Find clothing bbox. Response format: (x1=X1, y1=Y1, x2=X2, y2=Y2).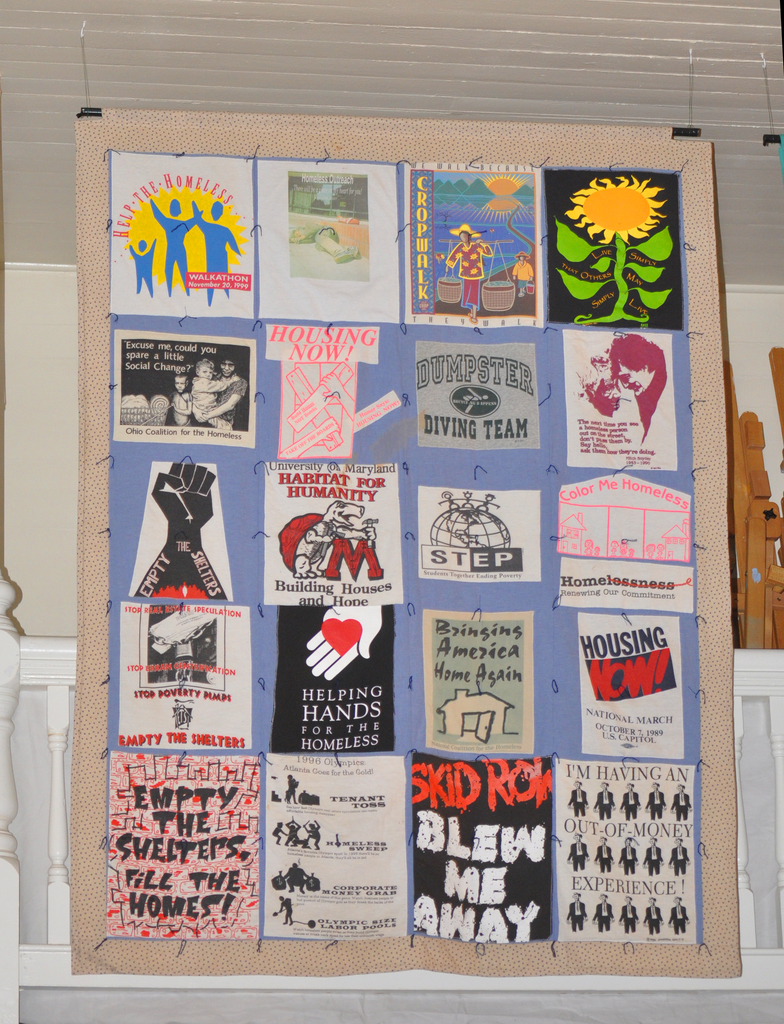
(x1=639, y1=901, x2=663, y2=934).
